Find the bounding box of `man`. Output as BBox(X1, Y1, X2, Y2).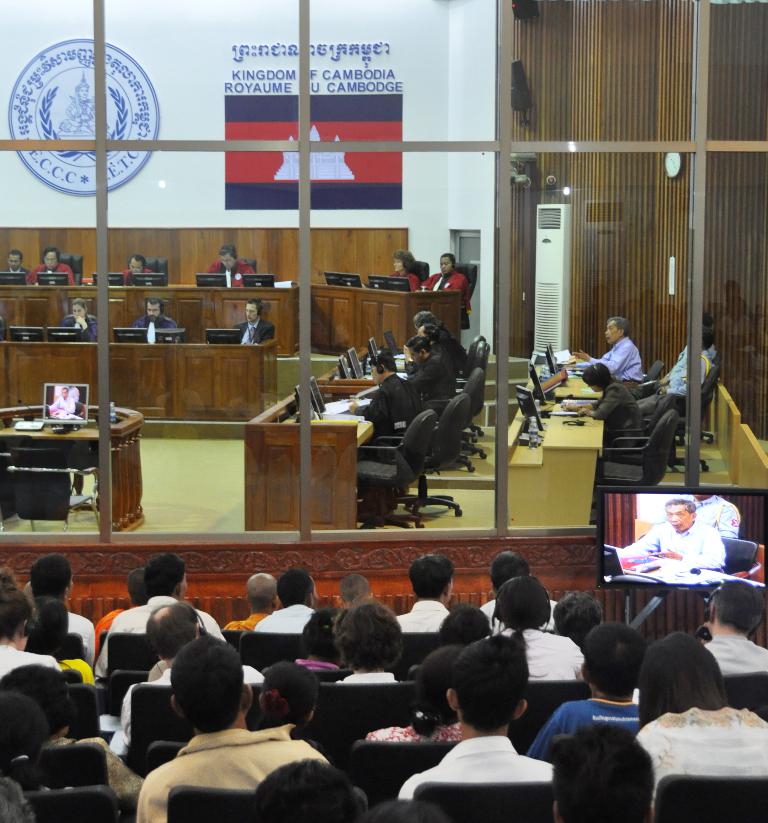
BBox(415, 325, 461, 379).
